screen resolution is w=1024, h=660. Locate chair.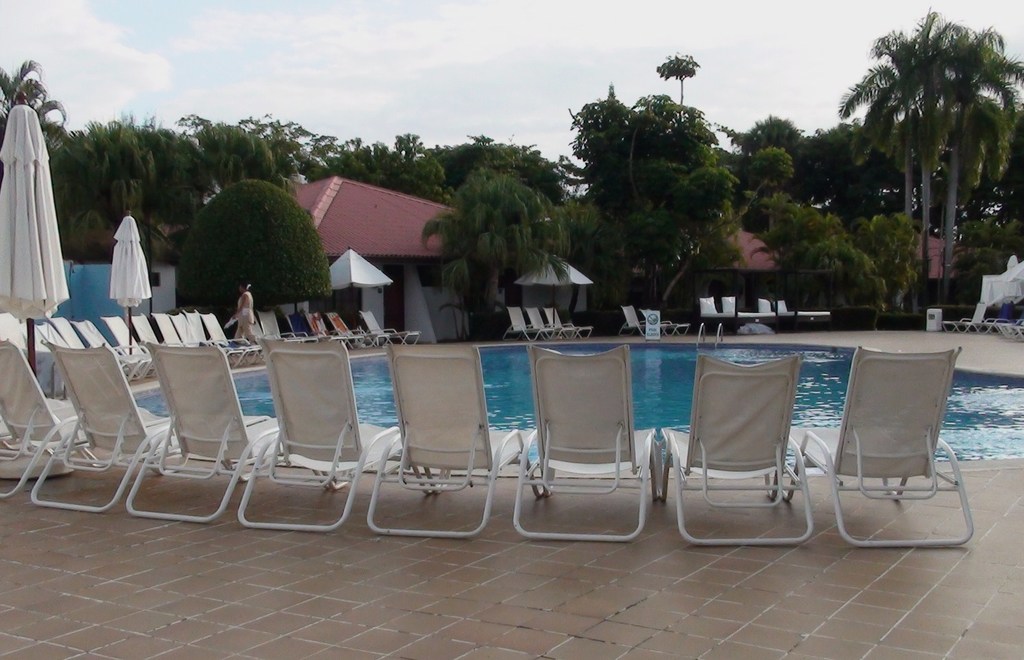
bbox(0, 344, 78, 495).
